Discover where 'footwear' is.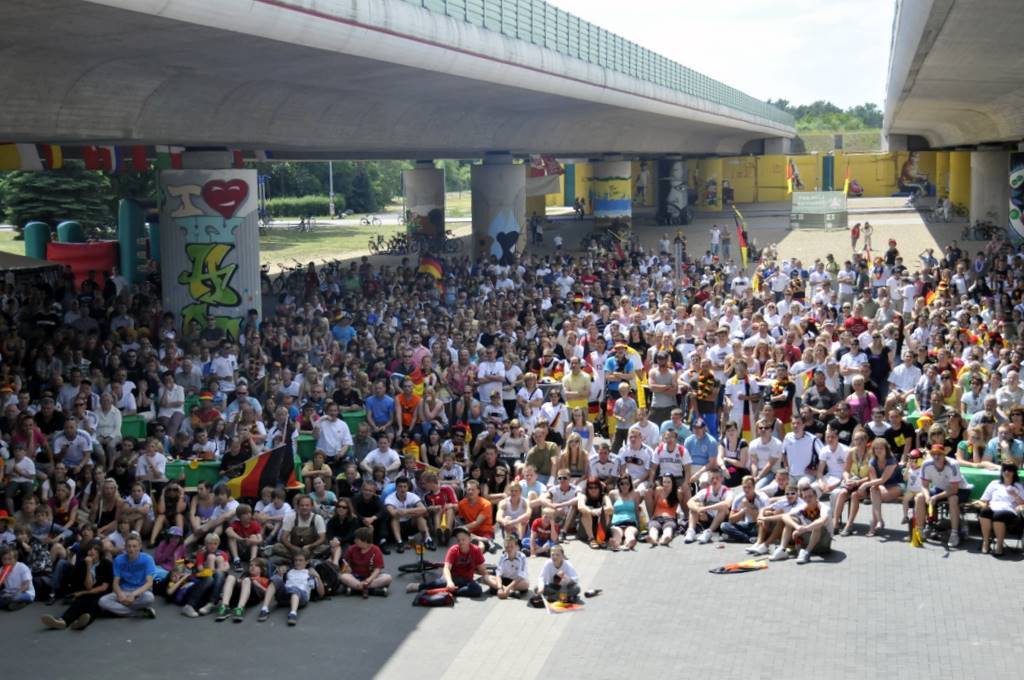
Discovered at [left=768, top=550, right=786, bottom=559].
